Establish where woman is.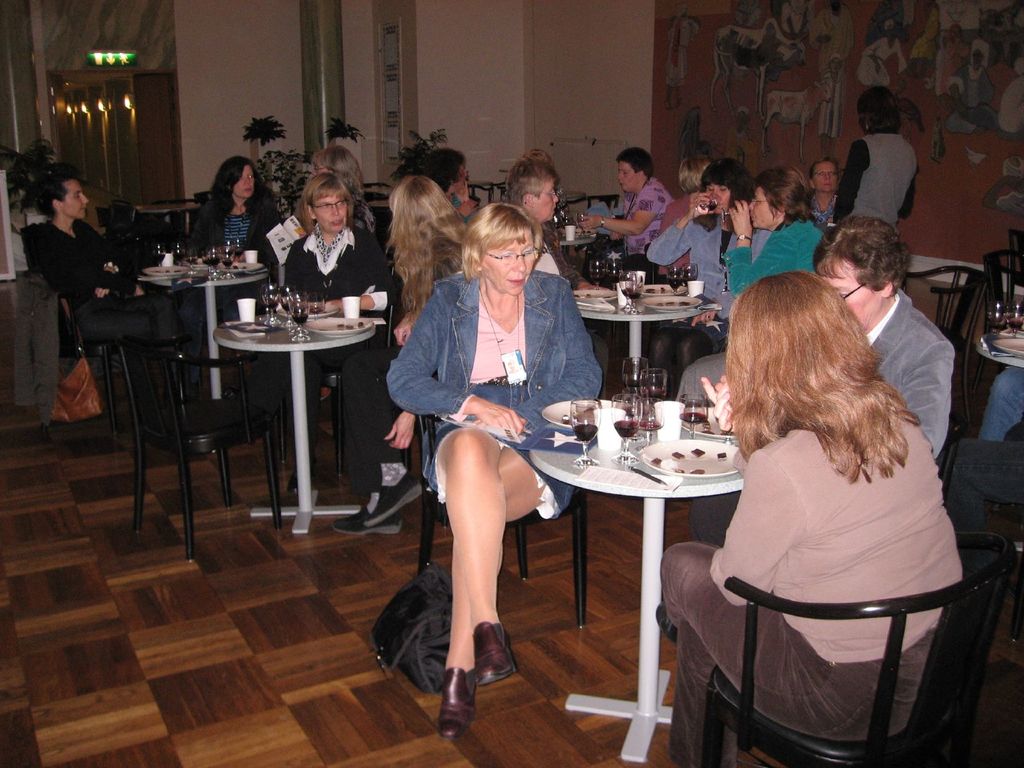
Established at x1=821, y1=77, x2=922, y2=238.
